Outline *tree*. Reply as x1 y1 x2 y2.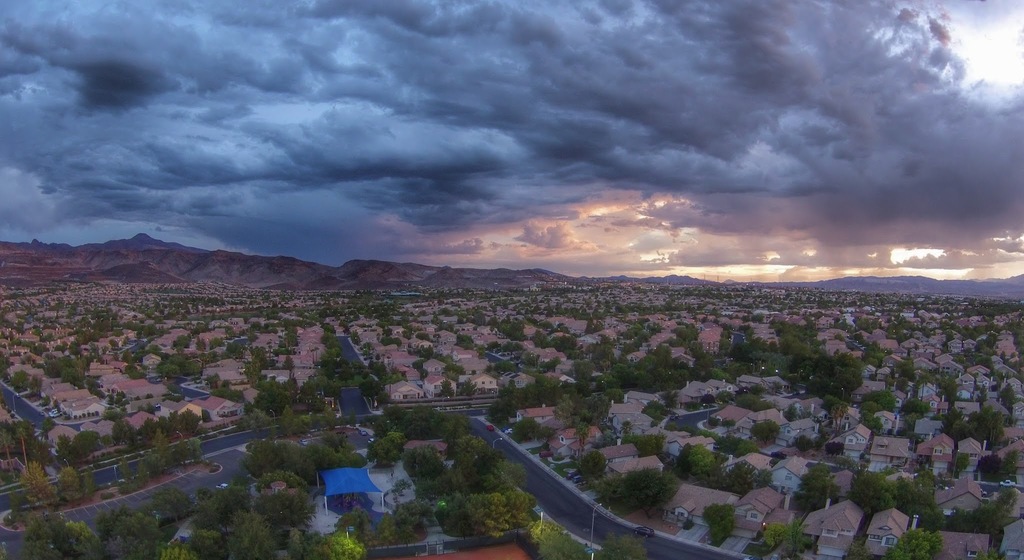
351 330 358 340.
